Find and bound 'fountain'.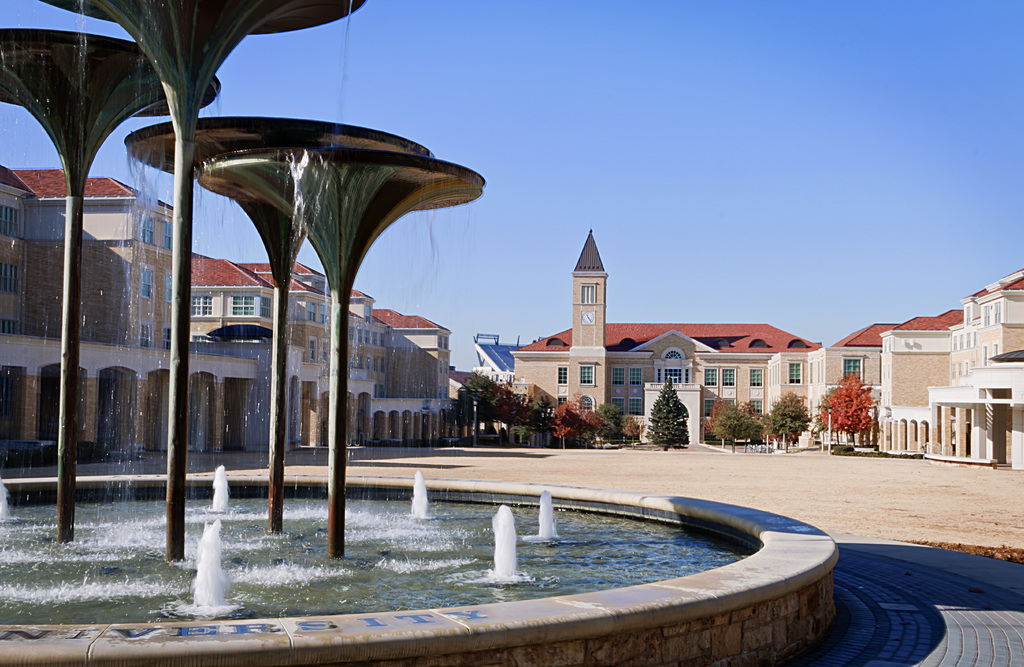
Bound: region(2, 0, 840, 665).
